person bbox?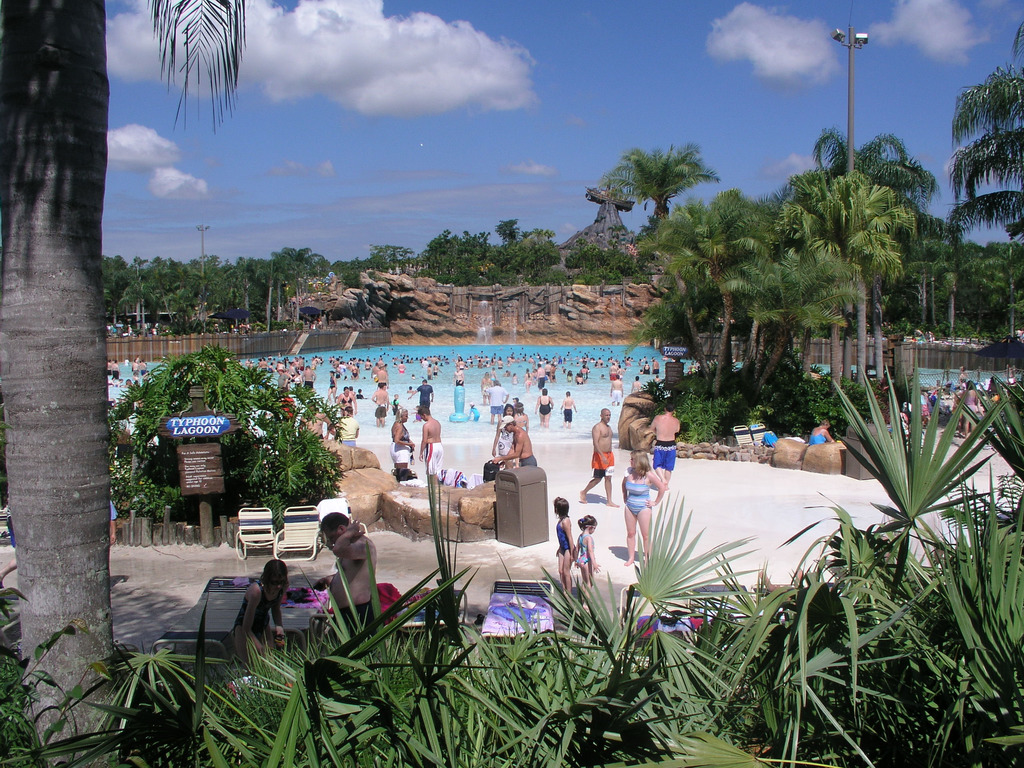
detection(574, 371, 584, 385)
